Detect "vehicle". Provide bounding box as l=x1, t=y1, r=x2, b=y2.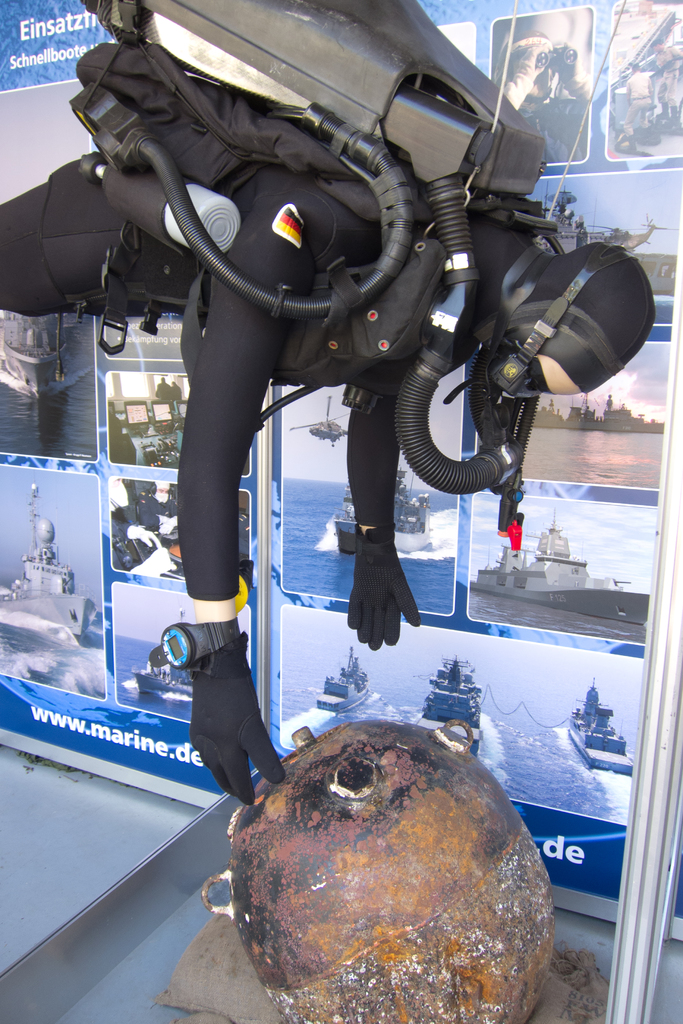
l=309, t=641, r=376, b=717.
